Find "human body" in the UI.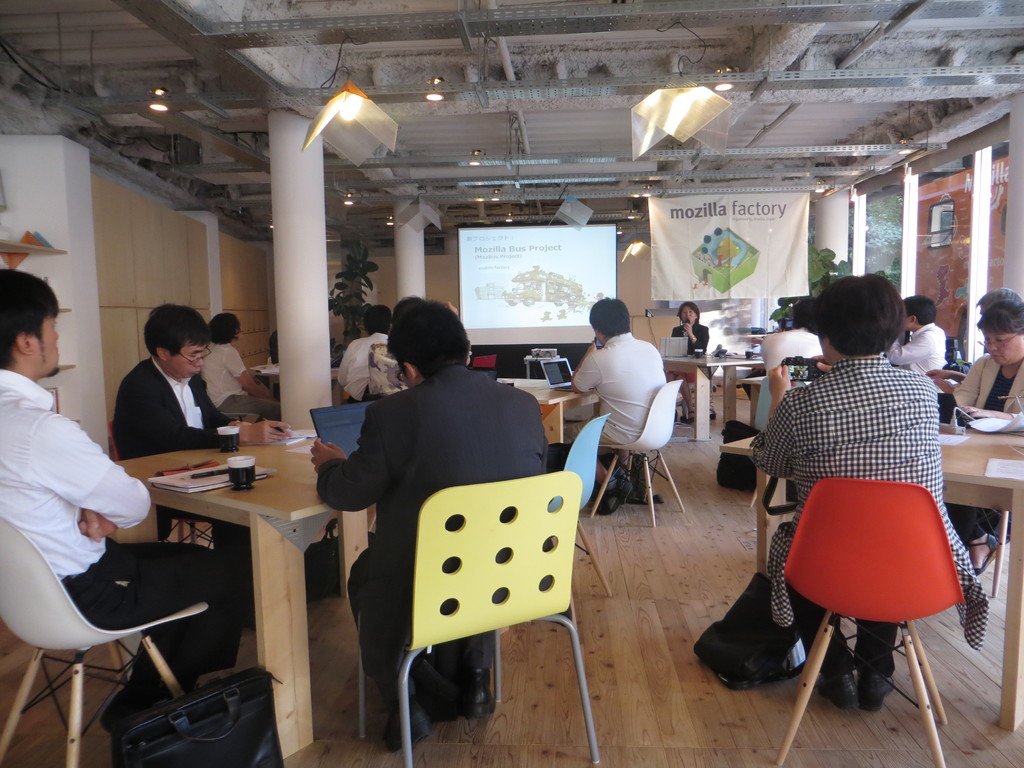
UI element at [x1=571, y1=333, x2=666, y2=505].
